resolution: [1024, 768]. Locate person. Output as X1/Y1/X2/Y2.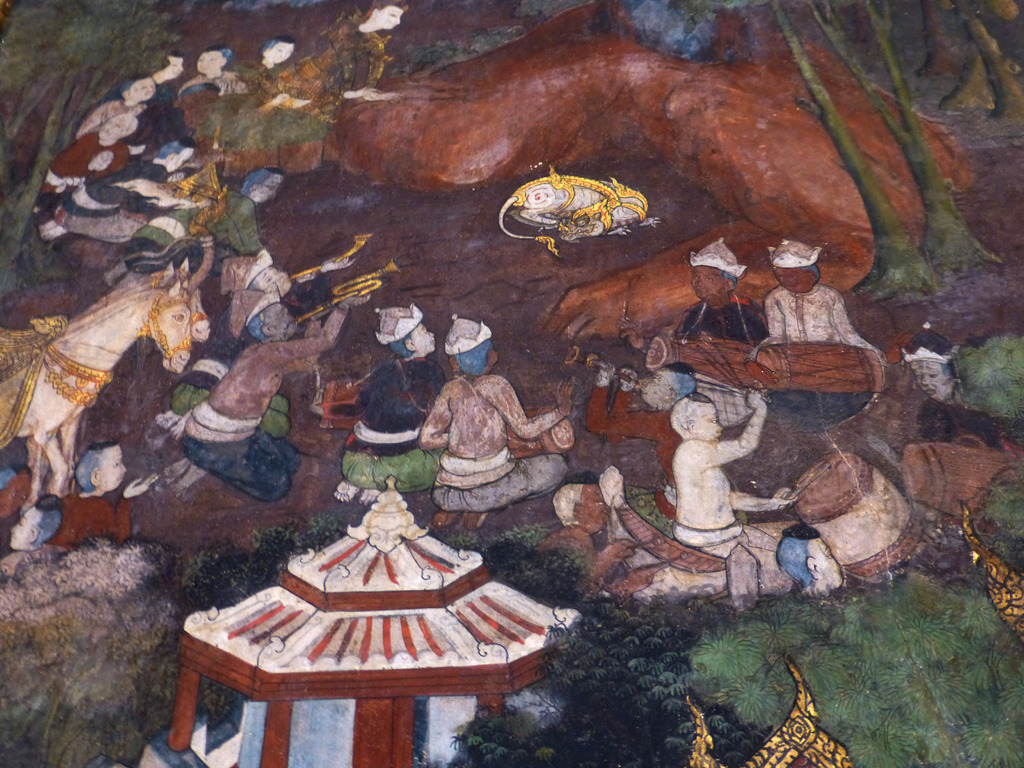
752/238/884/399.
